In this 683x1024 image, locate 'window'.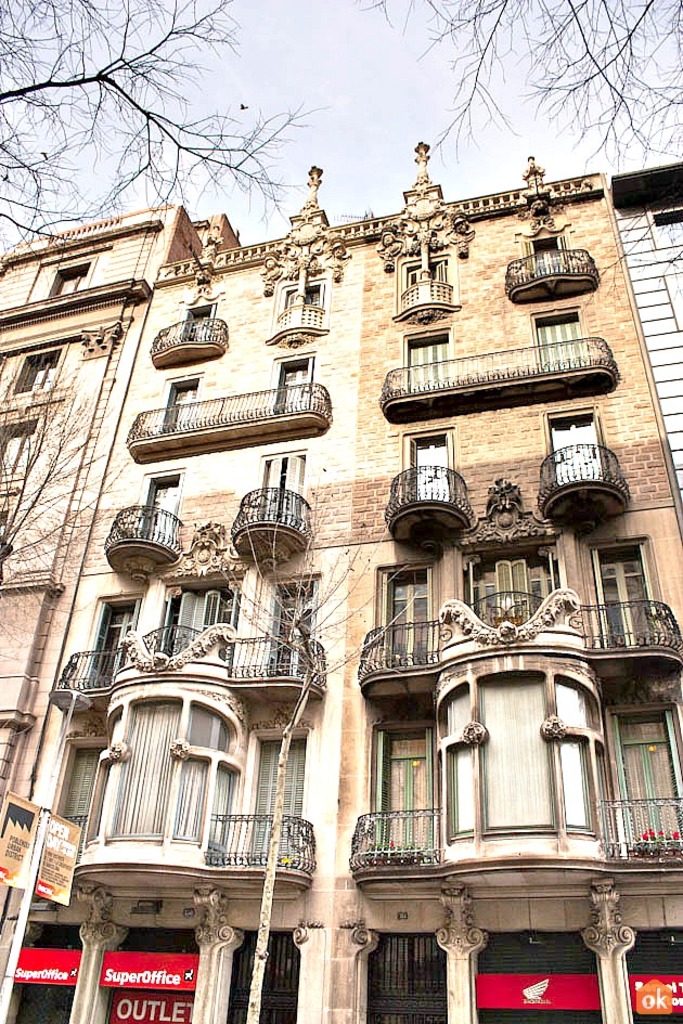
Bounding box: left=82, top=710, right=252, bottom=859.
